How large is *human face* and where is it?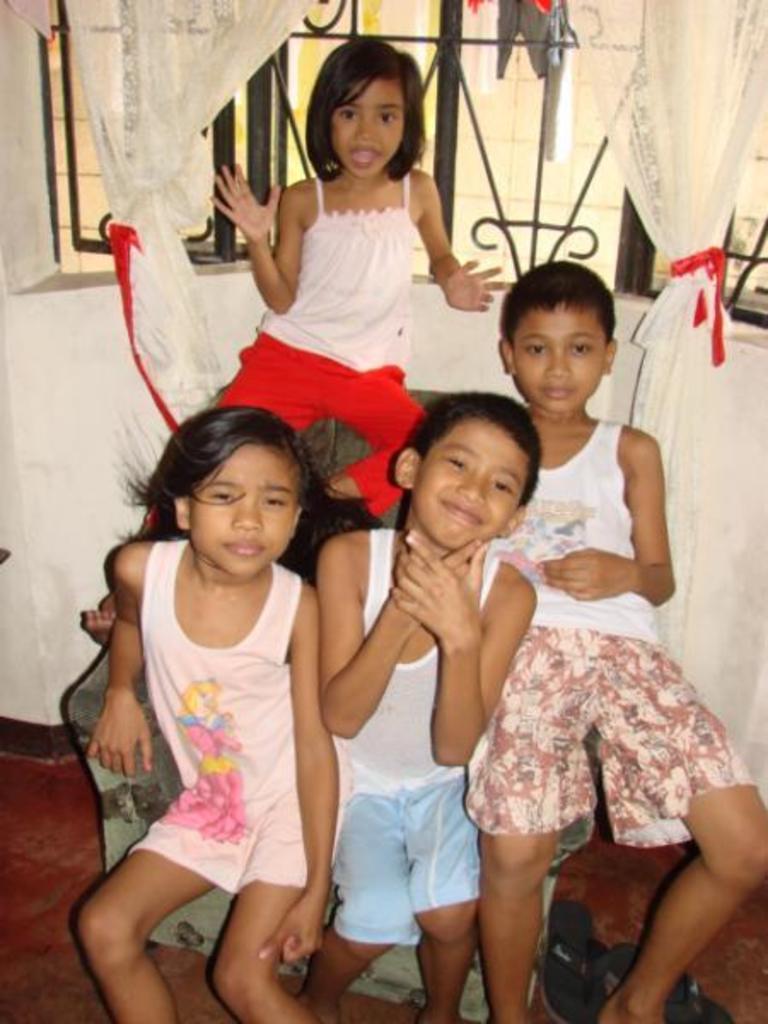
Bounding box: 509, 302, 613, 410.
